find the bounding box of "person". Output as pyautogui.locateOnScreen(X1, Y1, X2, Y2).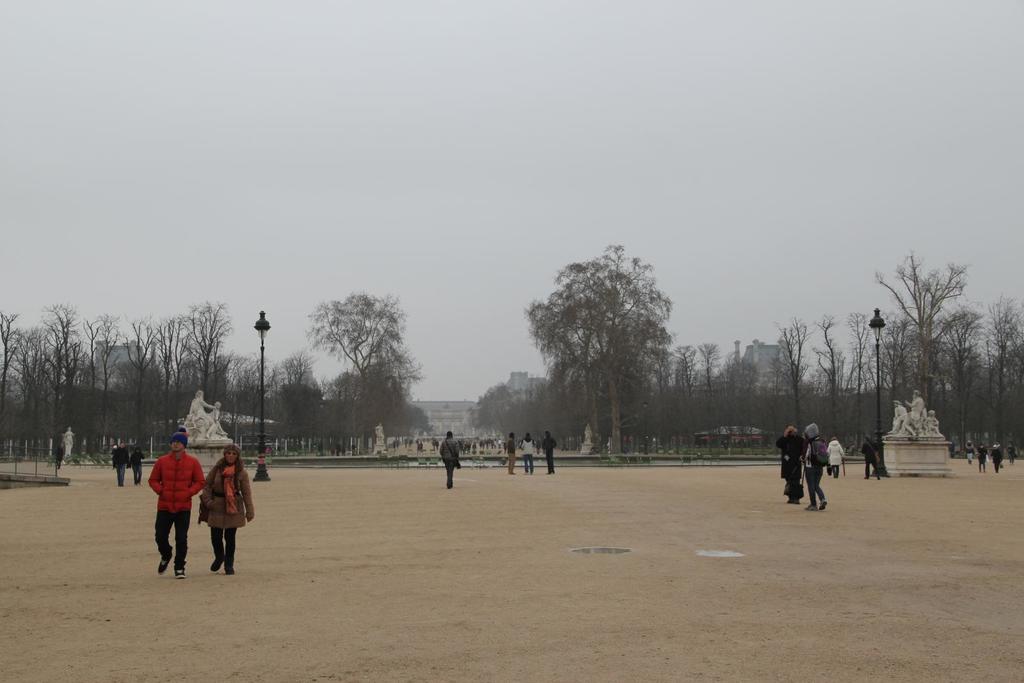
pyautogui.locateOnScreen(196, 442, 255, 576).
